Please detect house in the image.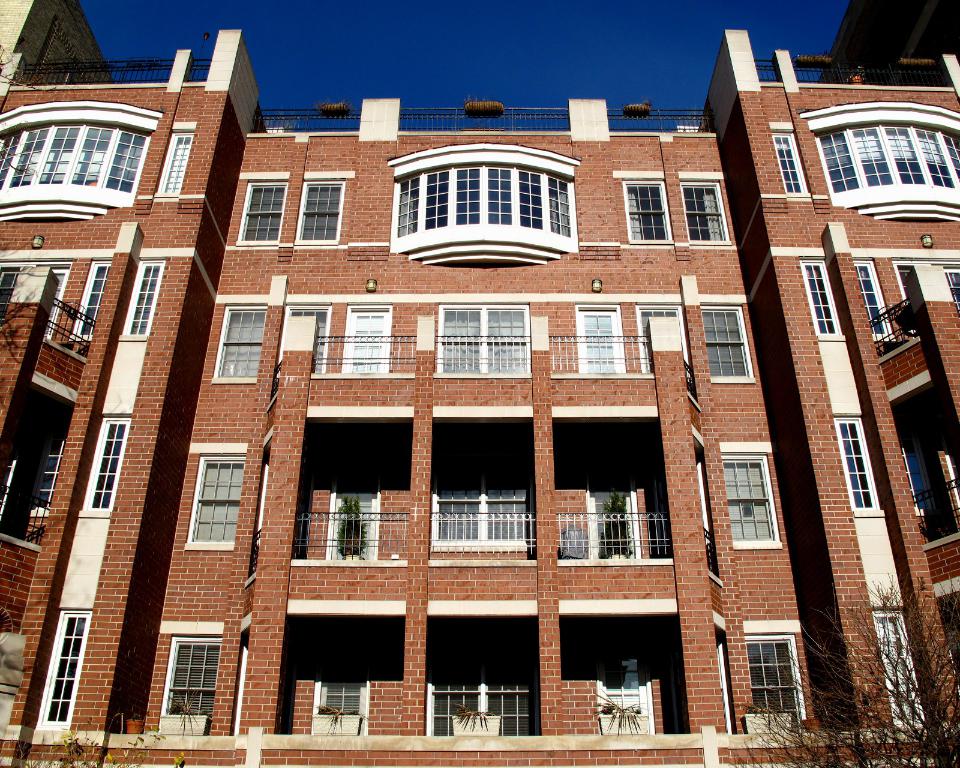
<box>0,16,959,767</box>.
